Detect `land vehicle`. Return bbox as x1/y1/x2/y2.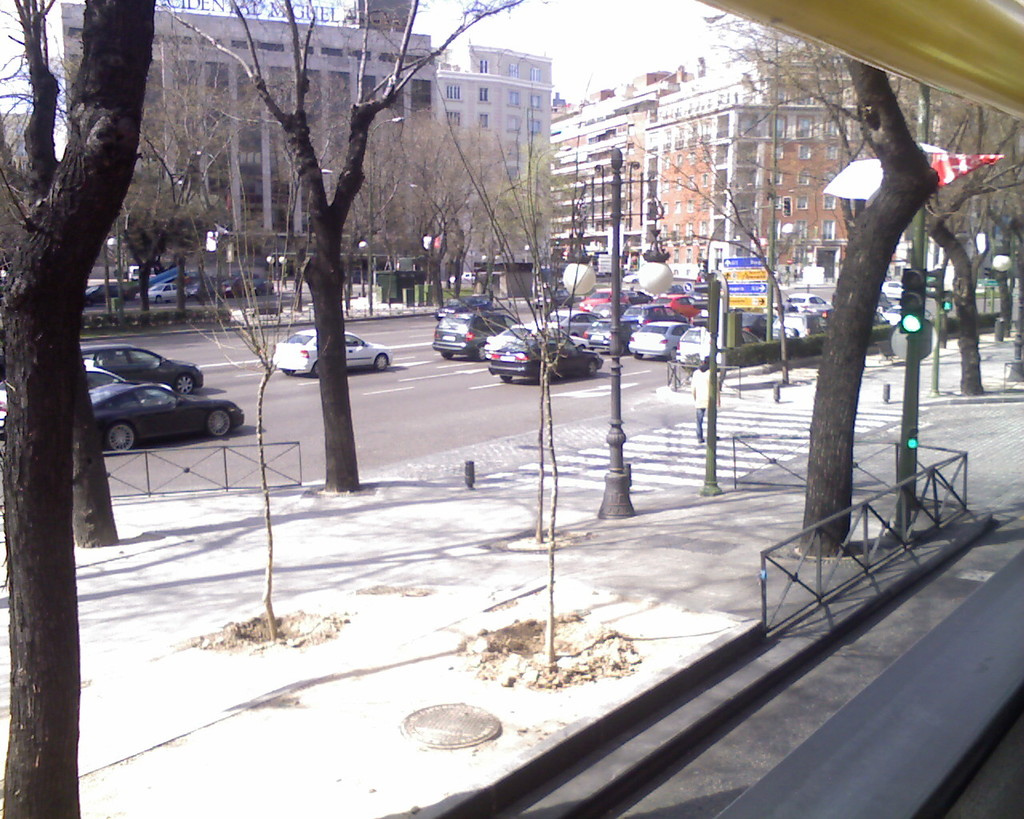
622/288/655/303.
